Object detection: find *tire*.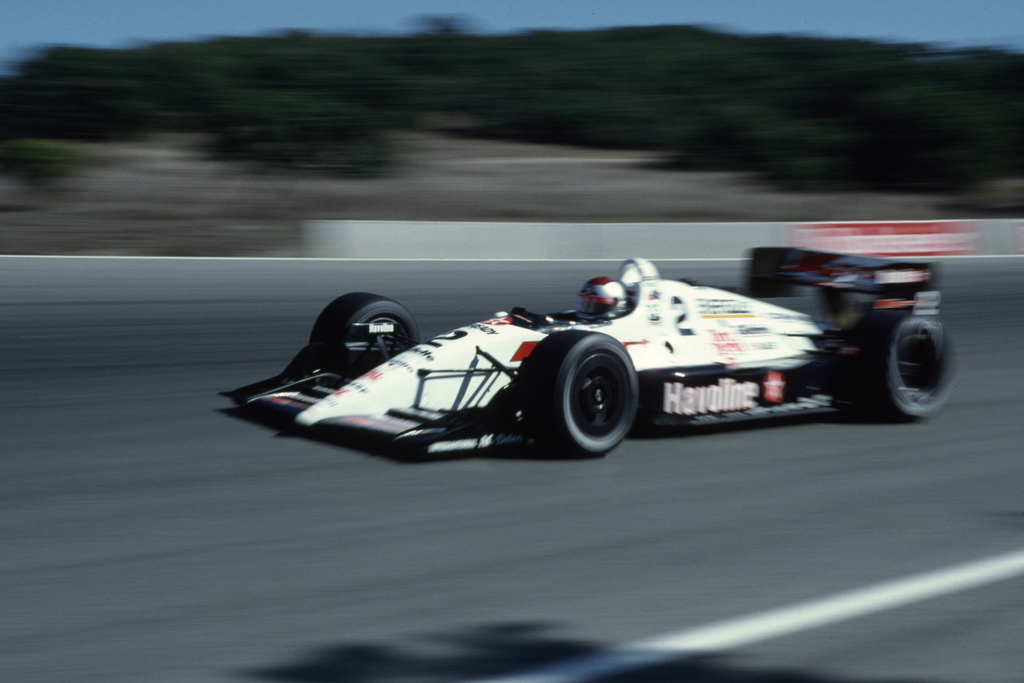
[left=310, top=293, right=417, bottom=372].
